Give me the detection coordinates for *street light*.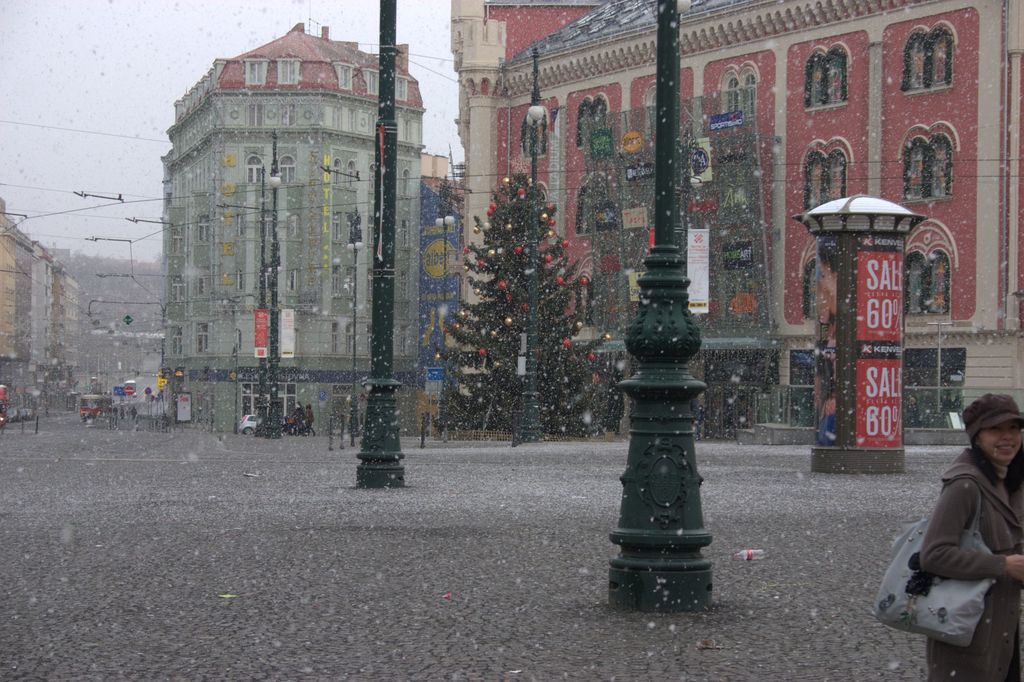
(x1=370, y1=0, x2=403, y2=490).
